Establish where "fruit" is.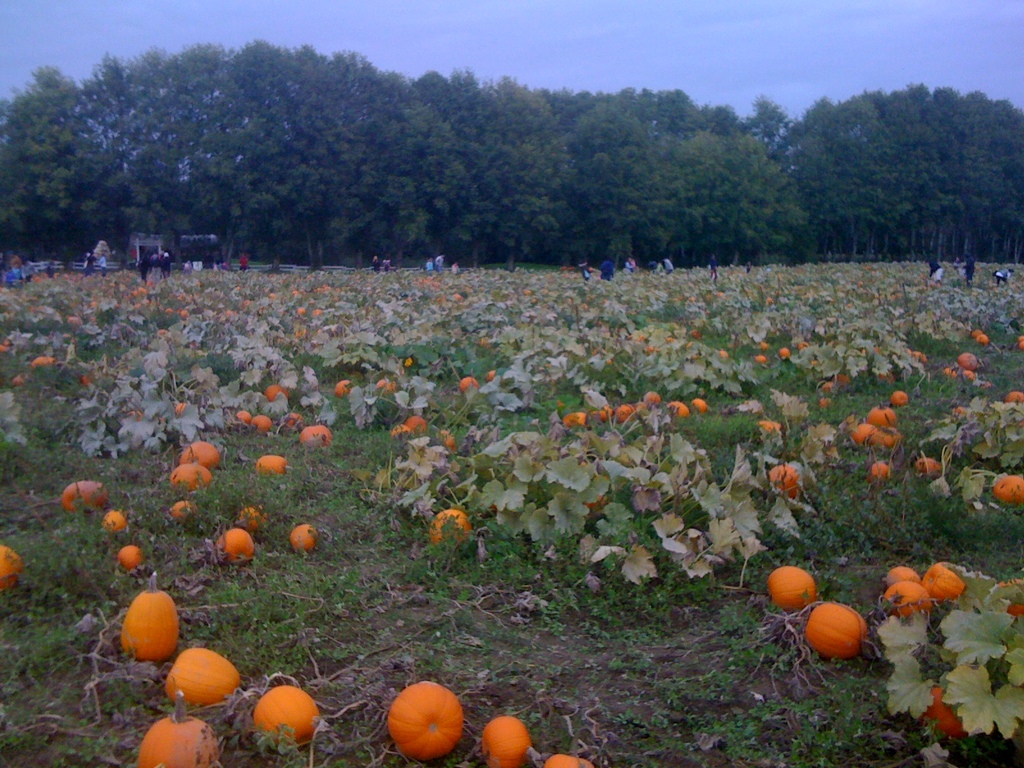
Established at 175 399 191 419.
